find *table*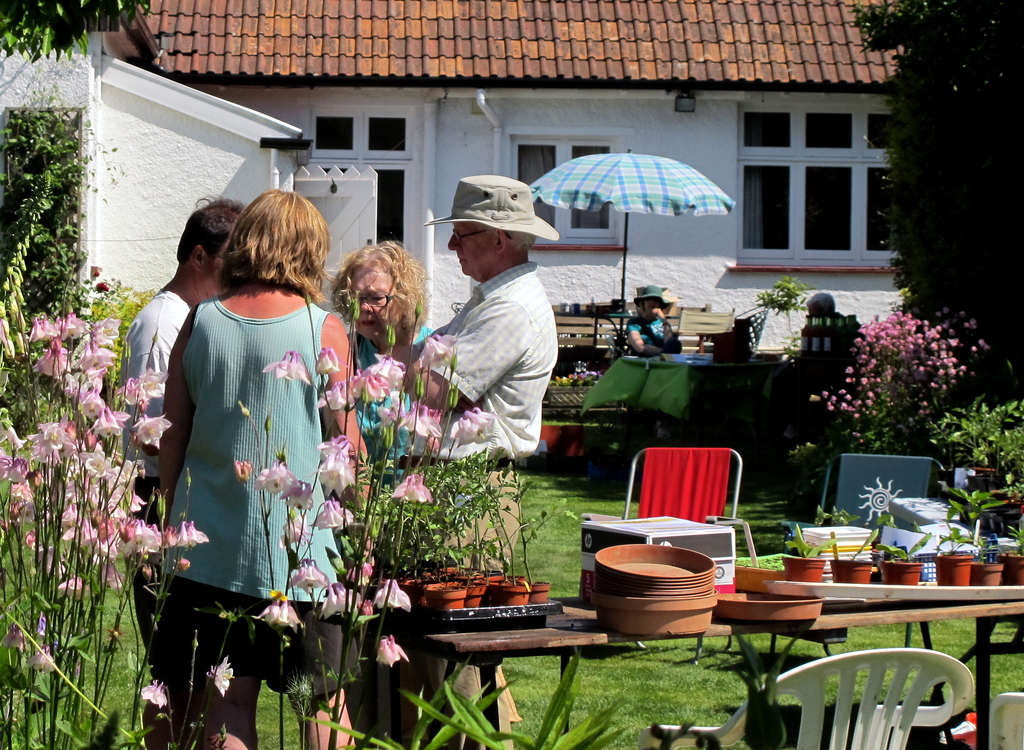
<box>374,619,598,731</box>
